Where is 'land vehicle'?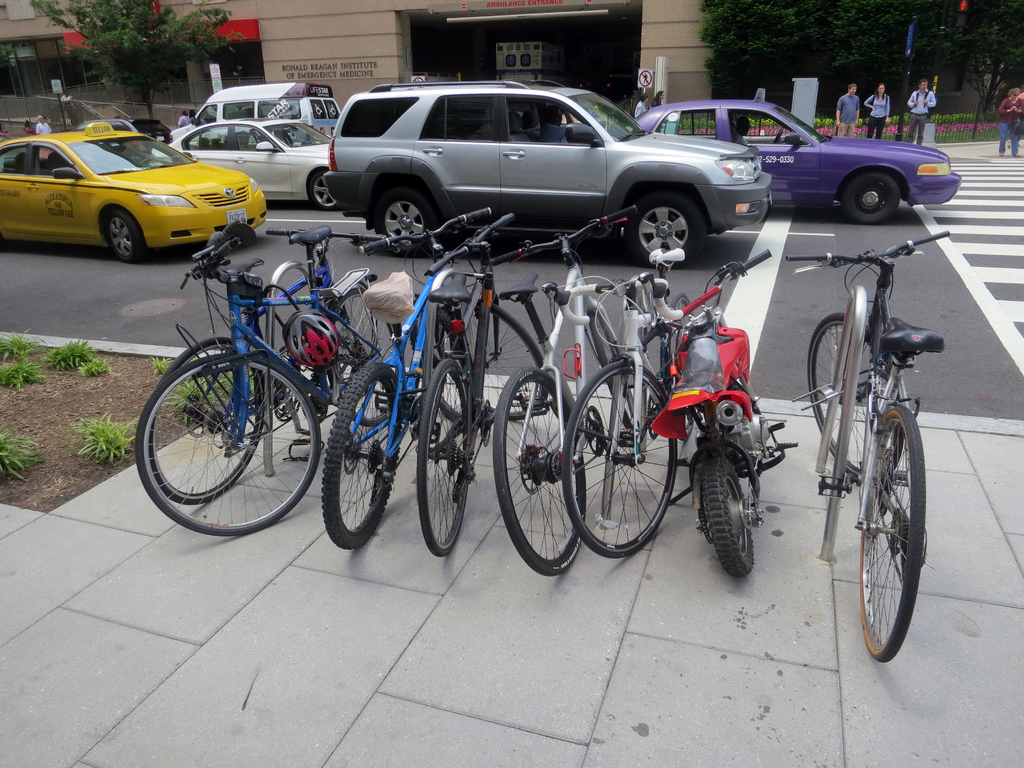
[605,86,961,226].
